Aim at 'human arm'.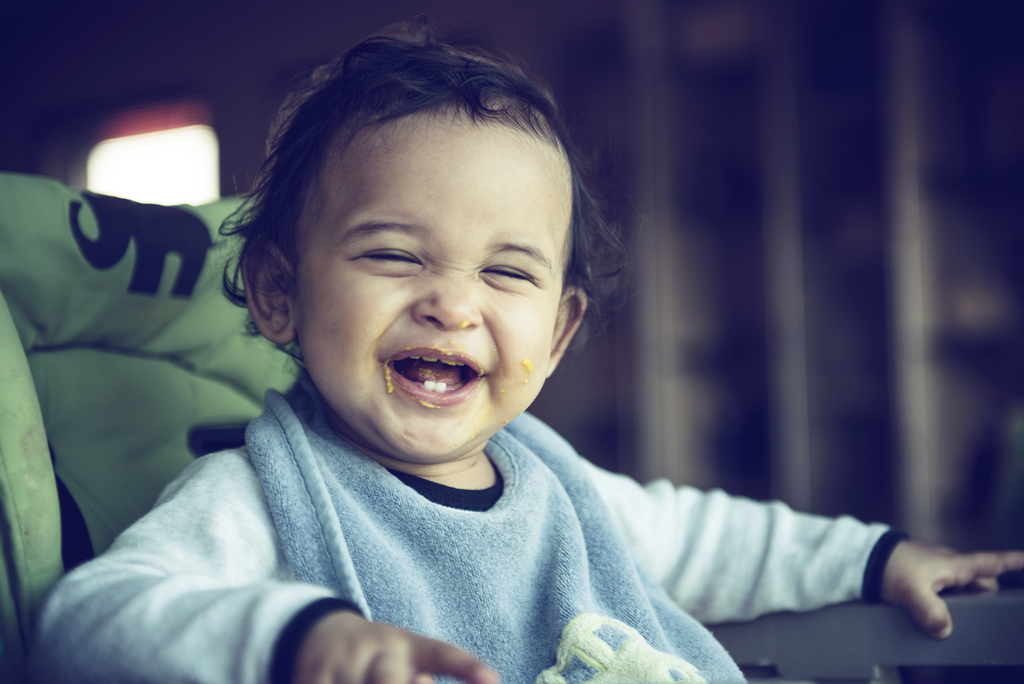
Aimed at {"x1": 41, "y1": 431, "x2": 493, "y2": 683}.
